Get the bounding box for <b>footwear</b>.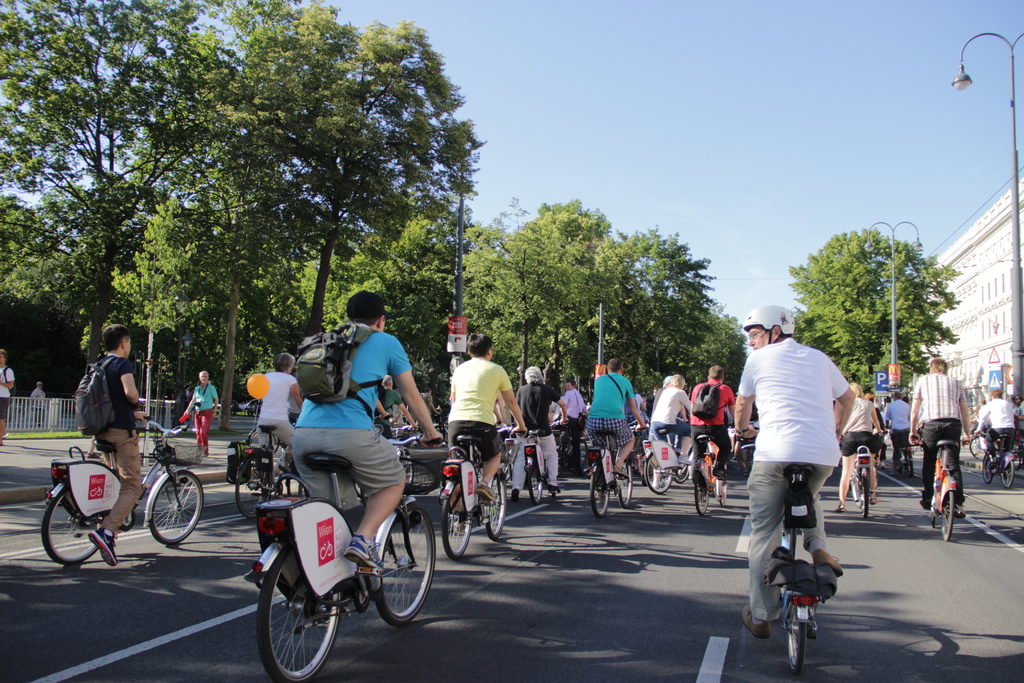
[740,602,772,639].
